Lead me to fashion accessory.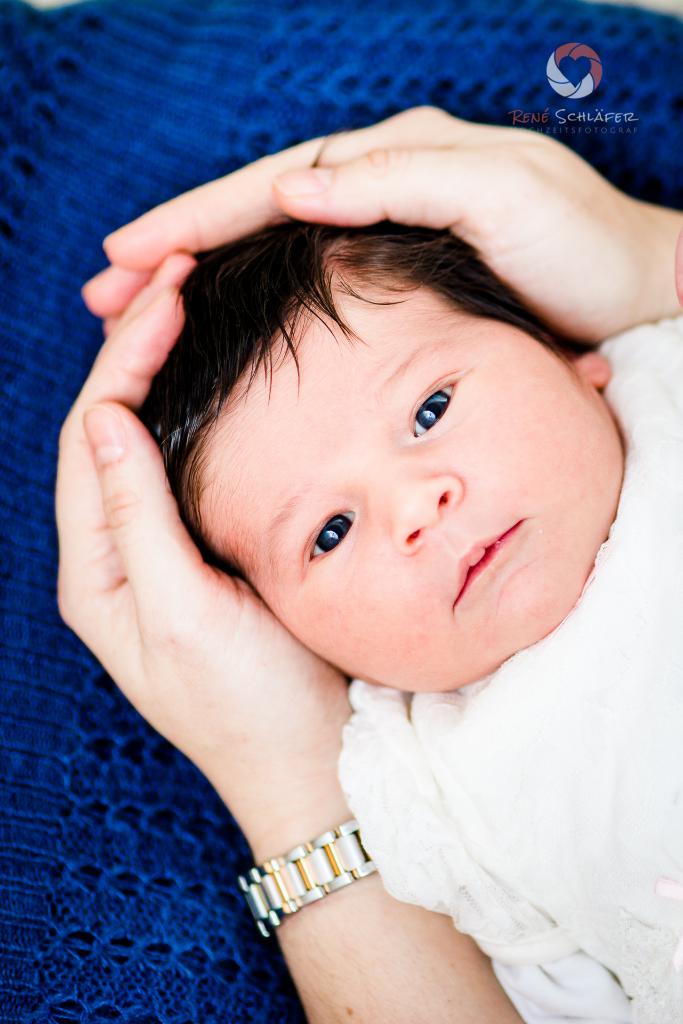
Lead to detection(233, 825, 371, 944).
